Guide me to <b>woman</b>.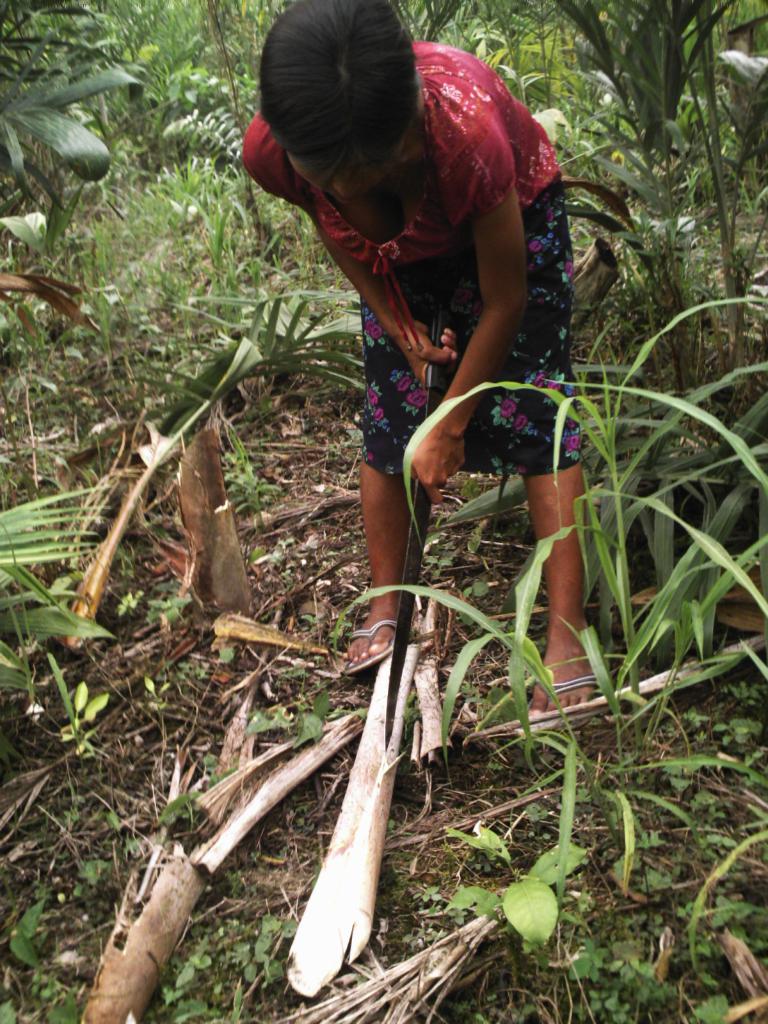
Guidance: {"x1": 234, "y1": 29, "x2": 598, "y2": 694}.
